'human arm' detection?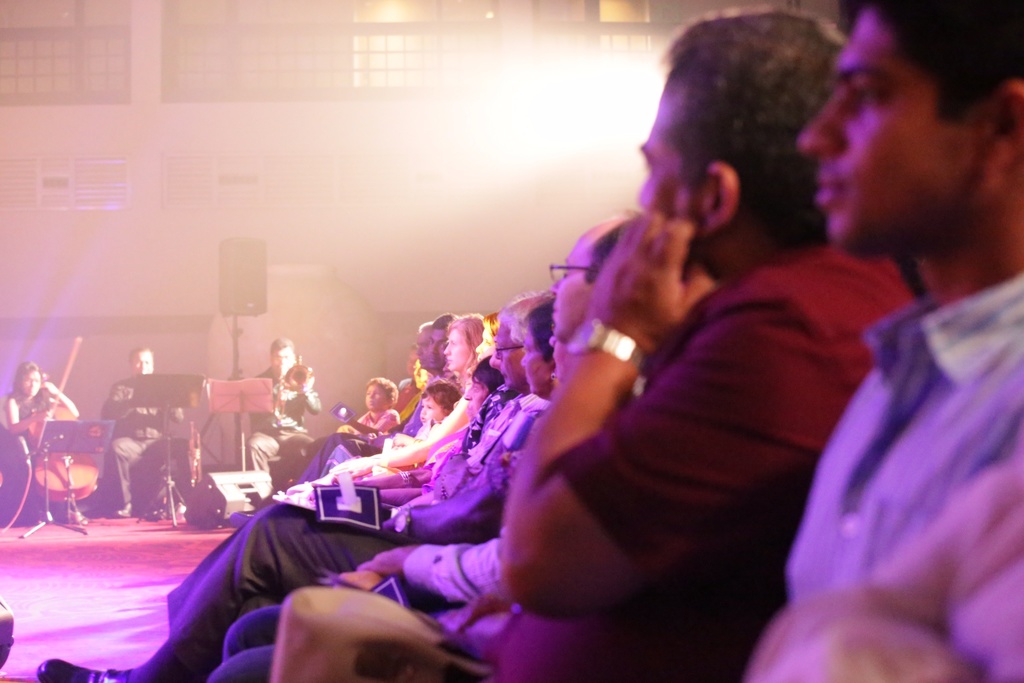
locate(370, 429, 391, 444)
